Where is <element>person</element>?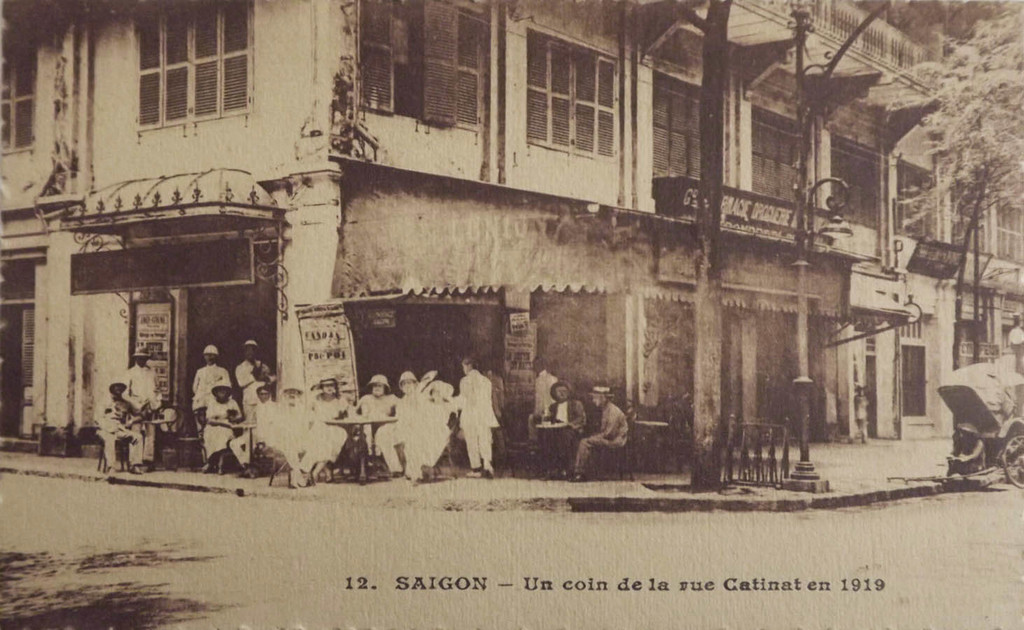
x1=192, y1=342, x2=229, y2=439.
